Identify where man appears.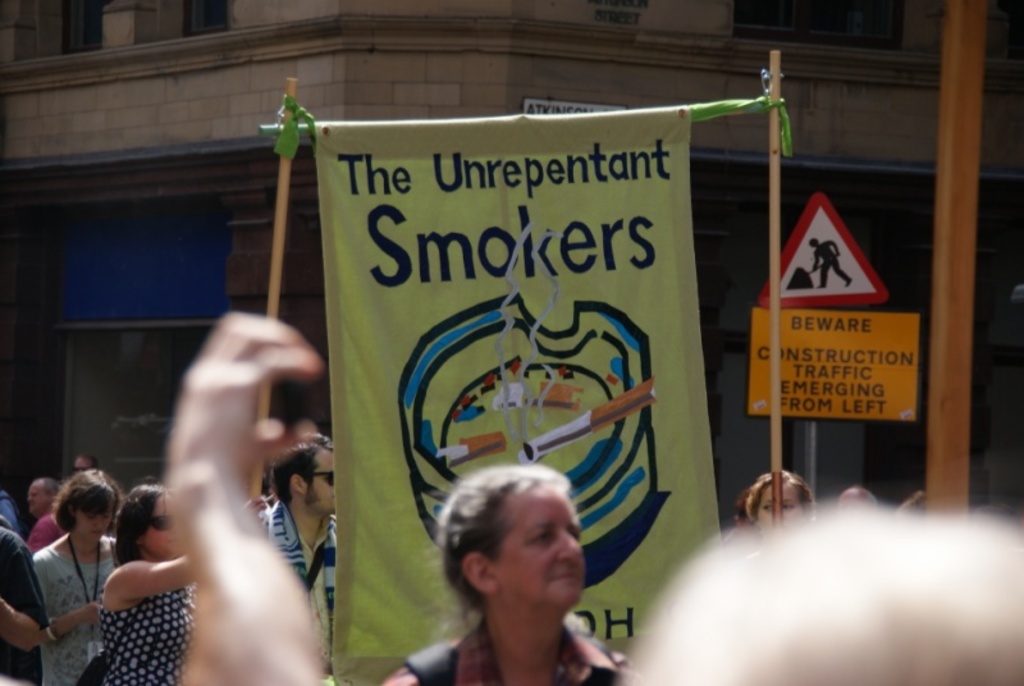
Appears at left=833, top=481, right=877, bottom=513.
